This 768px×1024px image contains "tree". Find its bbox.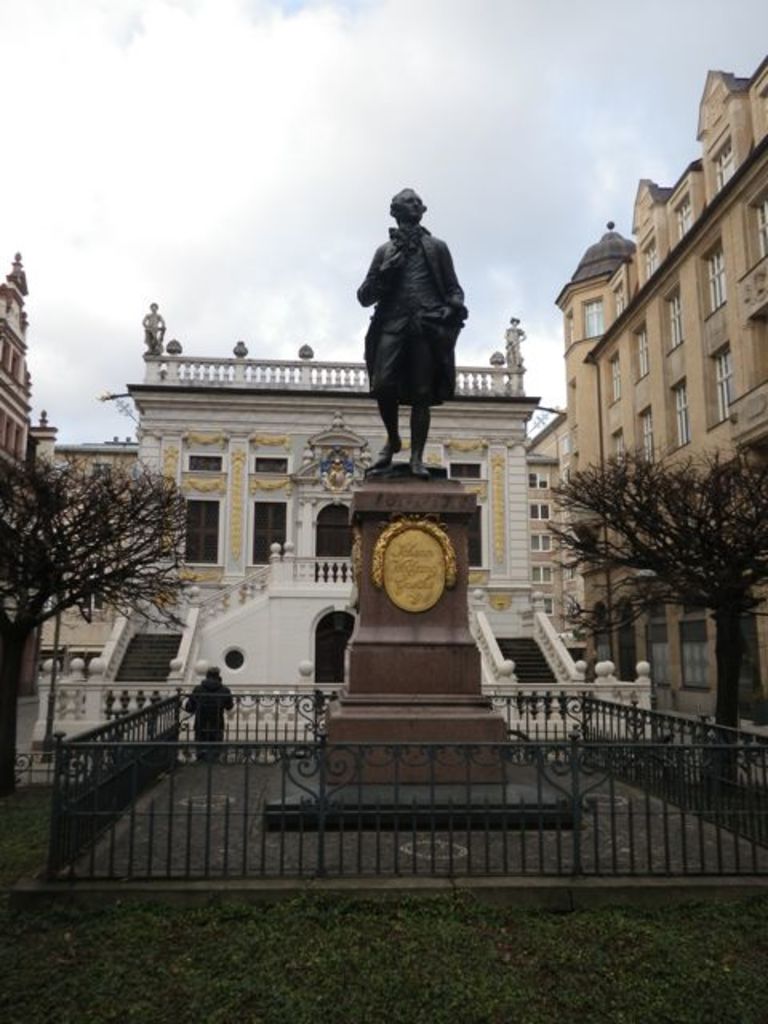
select_region(0, 458, 184, 787).
